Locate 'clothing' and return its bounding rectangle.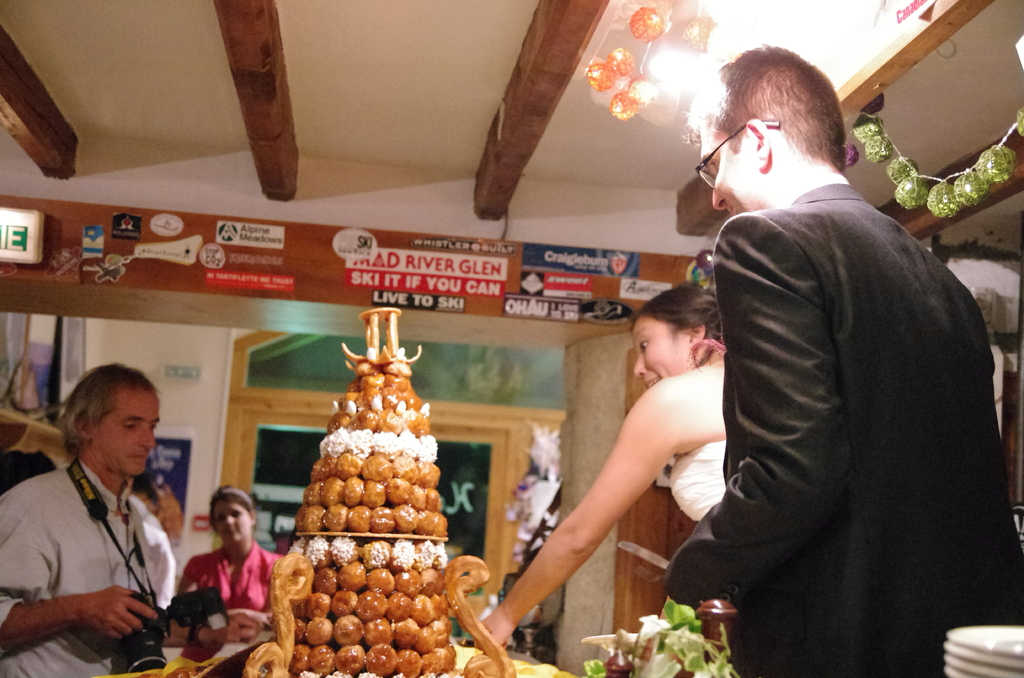
(0,460,178,677).
